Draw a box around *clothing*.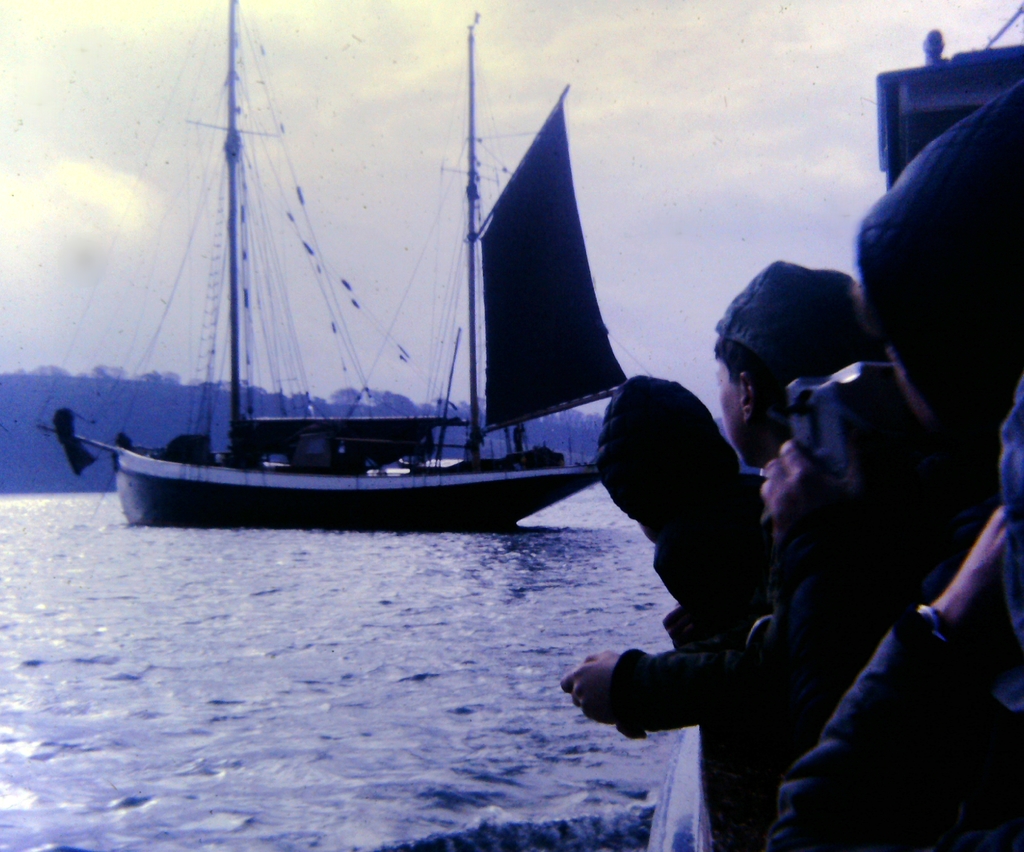
l=767, t=376, r=1023, b=851.
